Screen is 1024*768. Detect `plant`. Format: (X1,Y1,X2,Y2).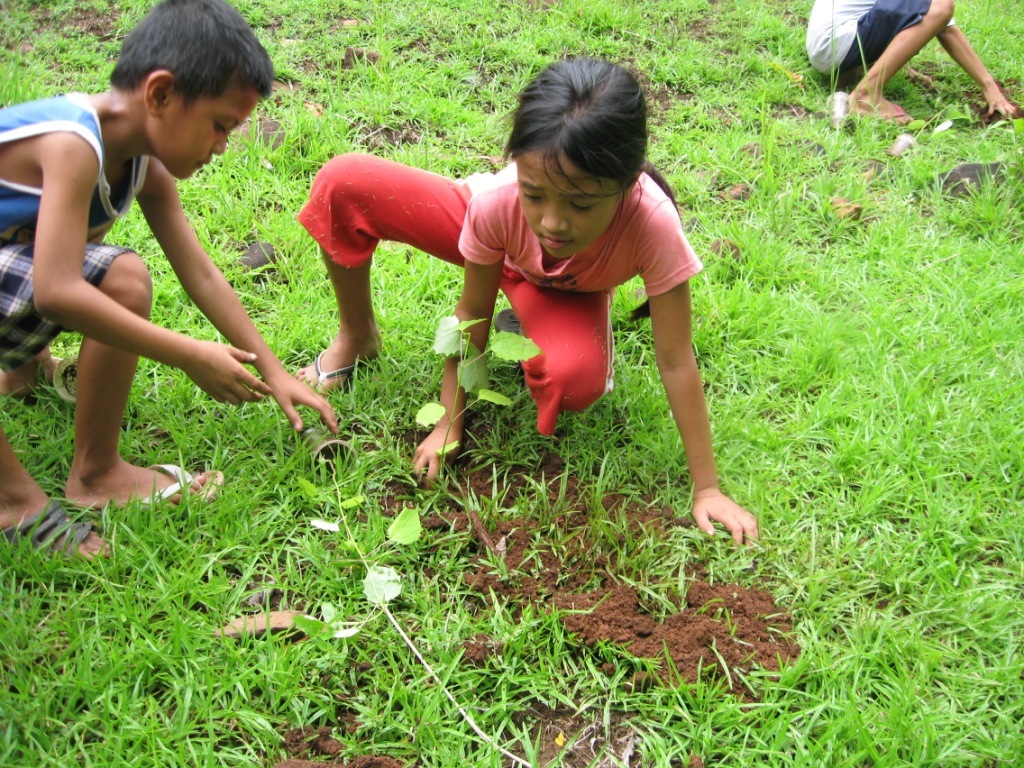
(392,313,541,494).
